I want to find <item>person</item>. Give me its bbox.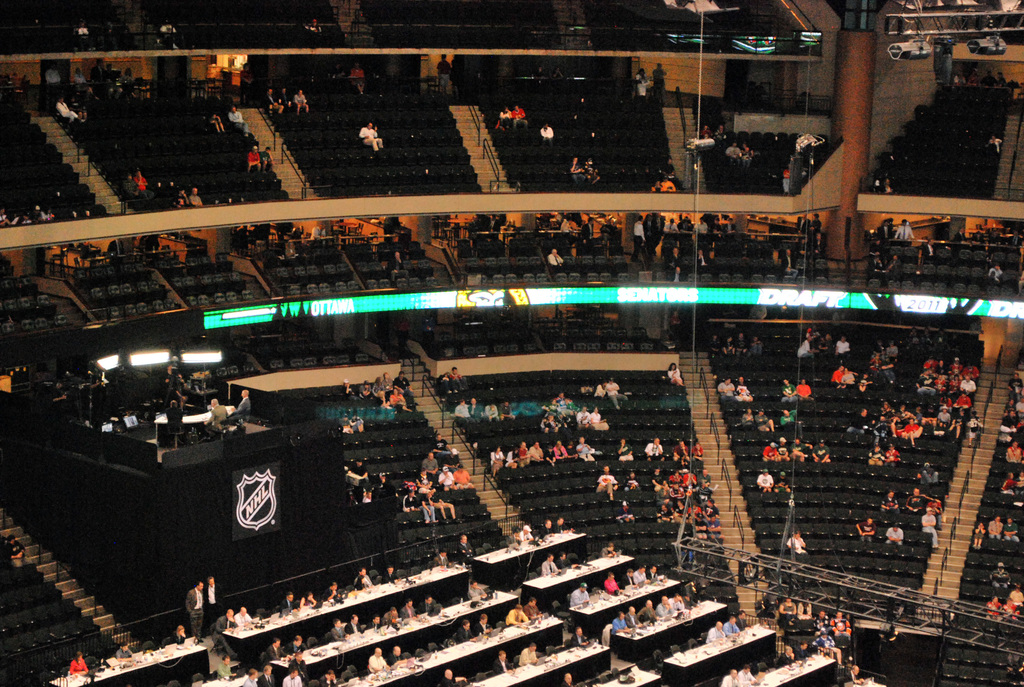
bbox=[714, 122, 728, 140].
